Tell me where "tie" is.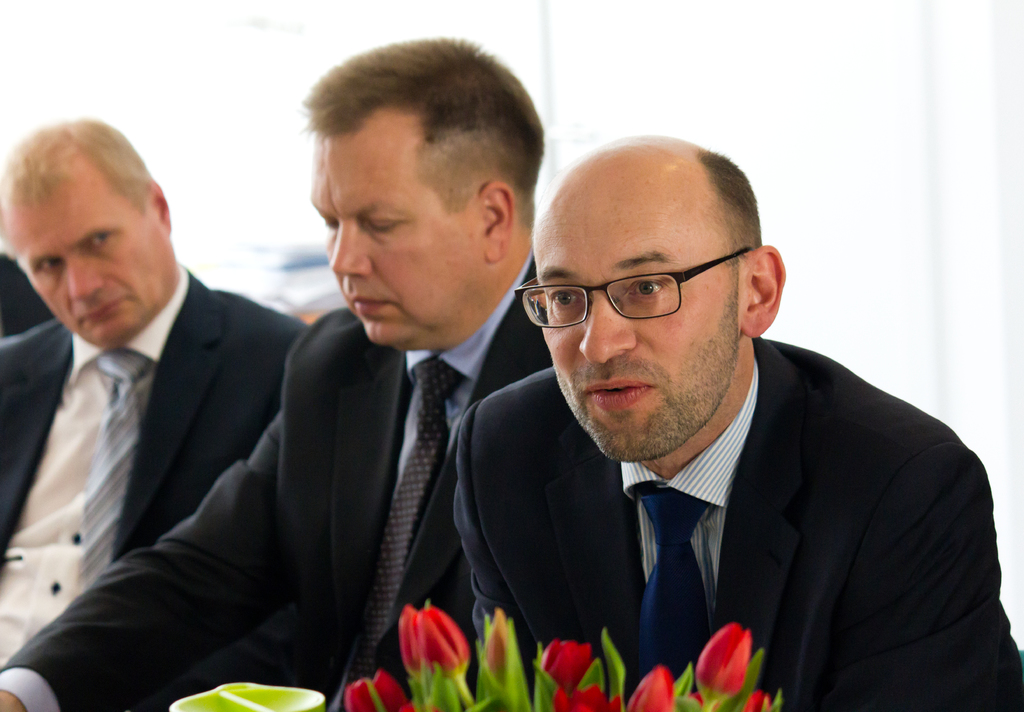
"tie" is at left=73, top=346, right=154, bottom=593.
